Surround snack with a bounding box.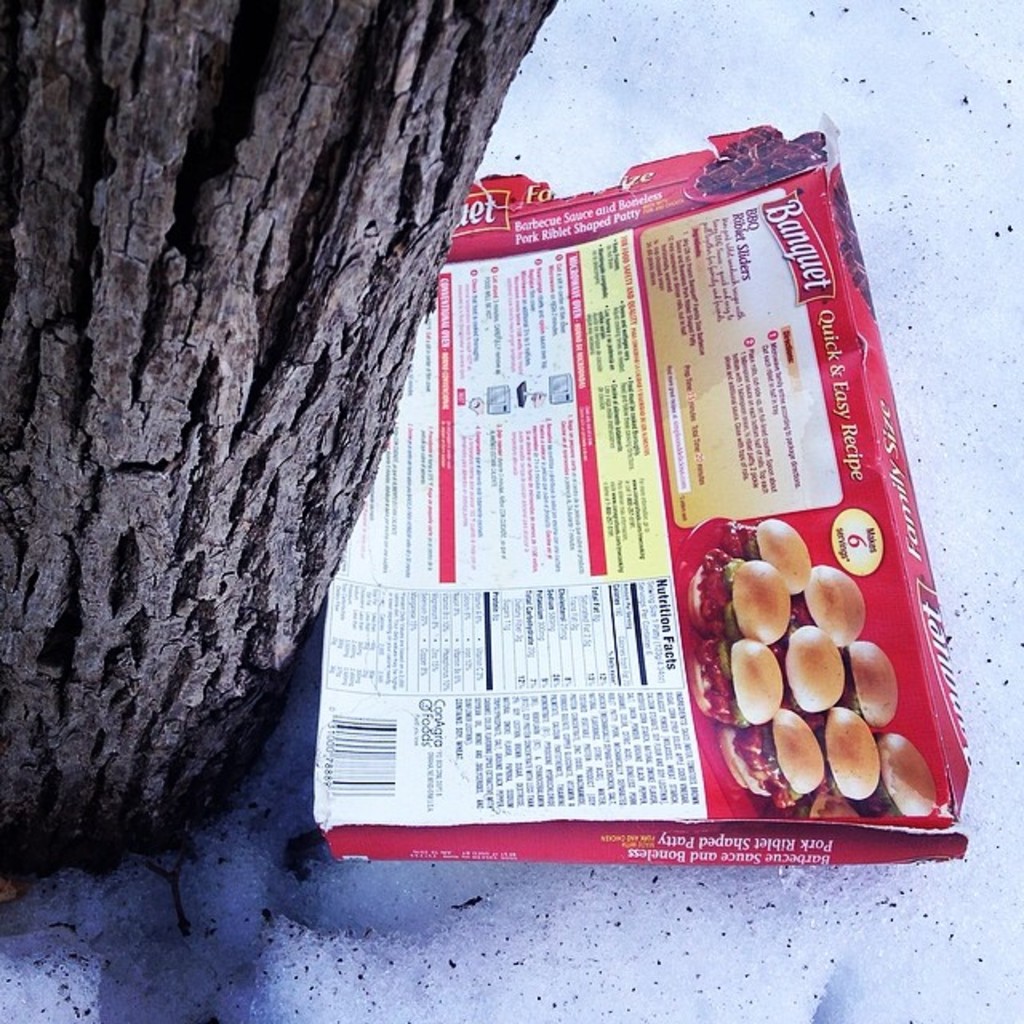
l=389, t=82, r=955, b=861.
